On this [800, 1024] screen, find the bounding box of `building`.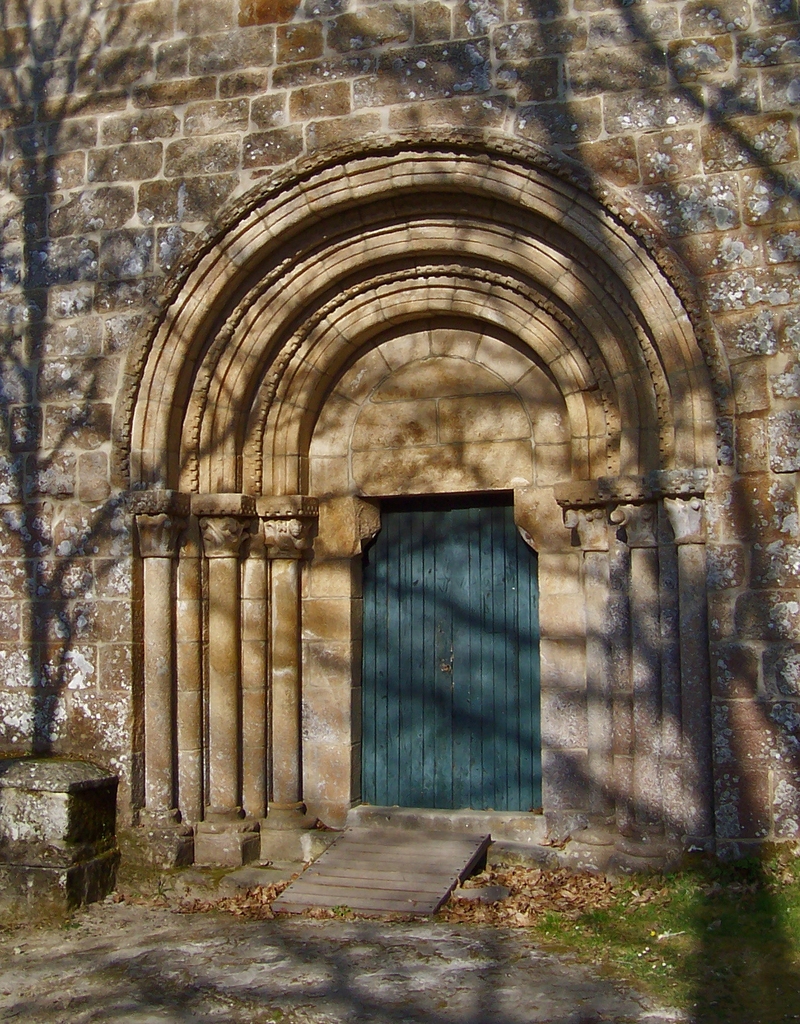
Bounding box: (0,0,799,908).
